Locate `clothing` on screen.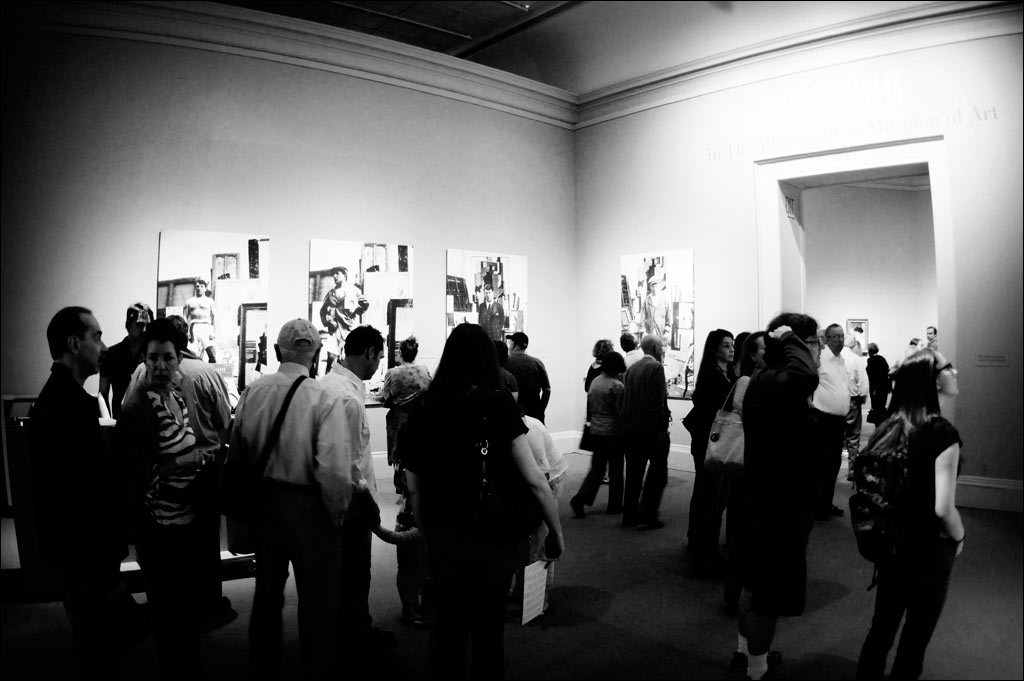
On screen at left=584, top=372, right=628, bottom=504.
